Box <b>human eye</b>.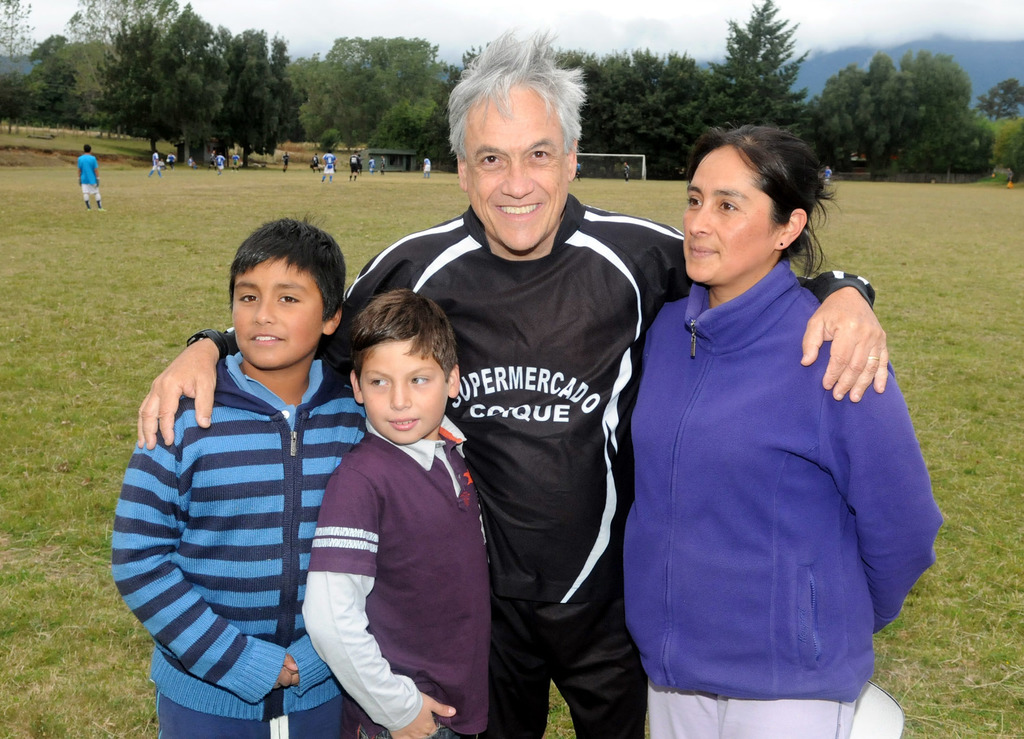
528/148/558/162.
